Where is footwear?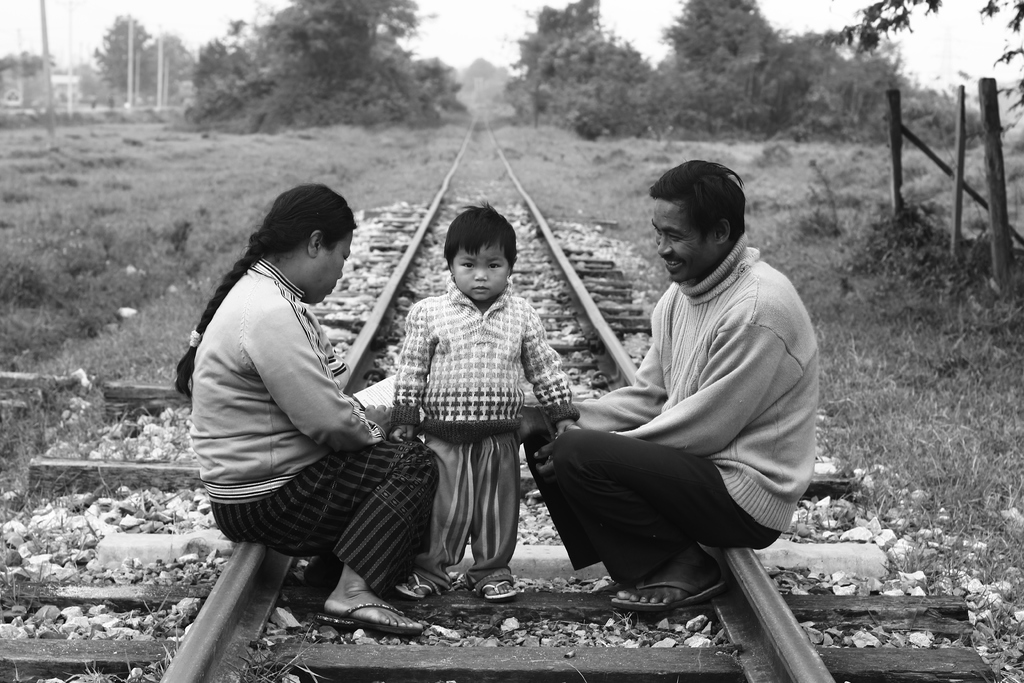
region(609, 579, 726, 611).
